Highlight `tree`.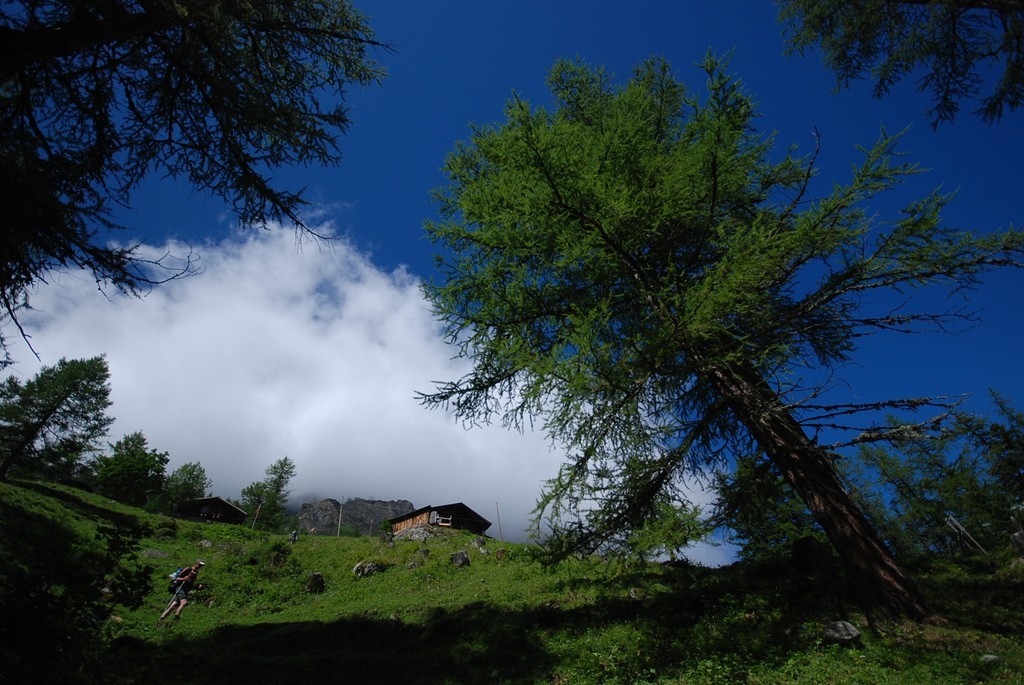
Highlighted region: (14,332,116,503).
